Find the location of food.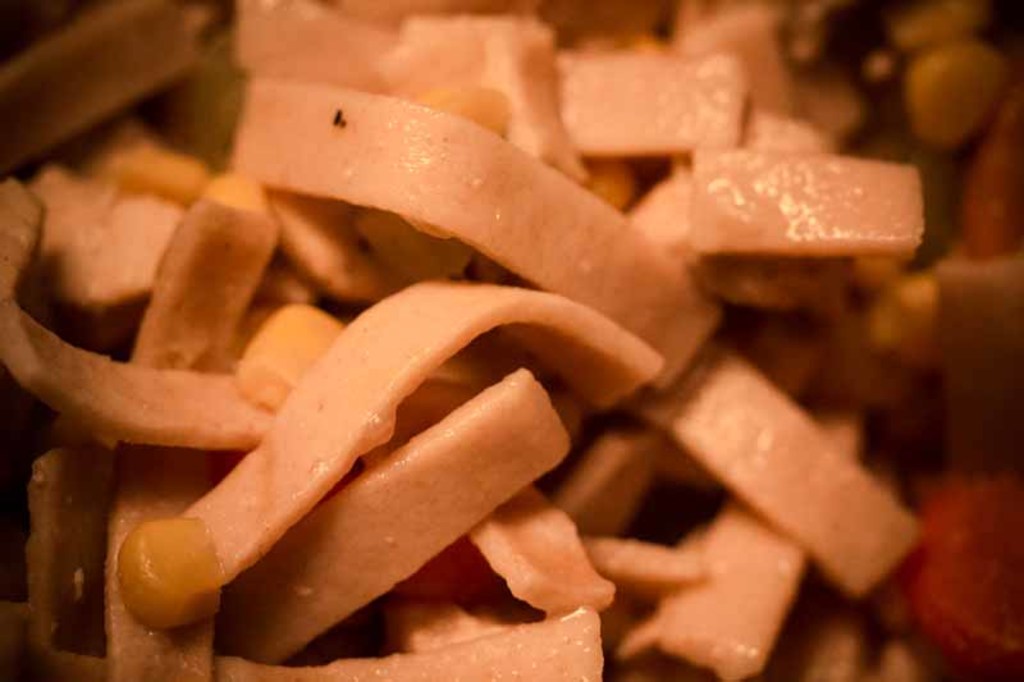
Location: 0, 0, 1023, 681.
